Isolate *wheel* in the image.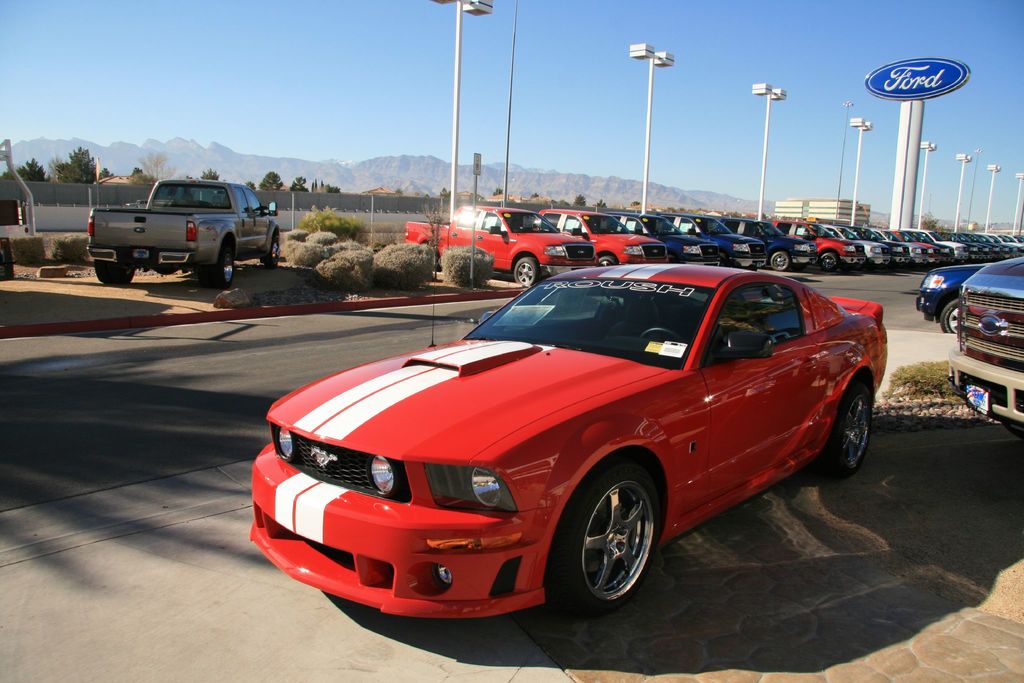
Isolated region: 824 252 840 272.
